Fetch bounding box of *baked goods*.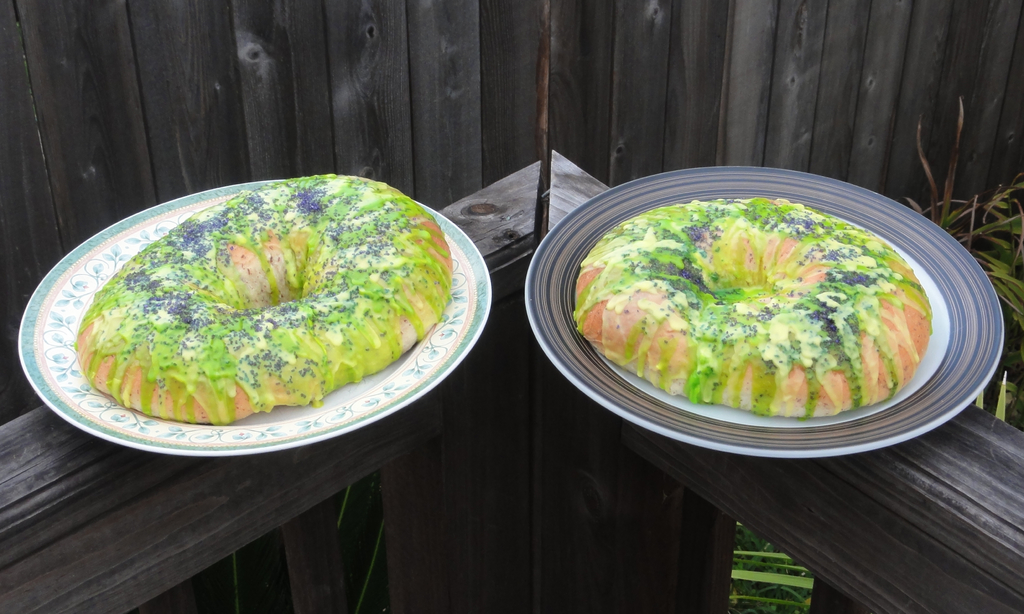
Bbox: select_region(580, 198, 929, 417).
